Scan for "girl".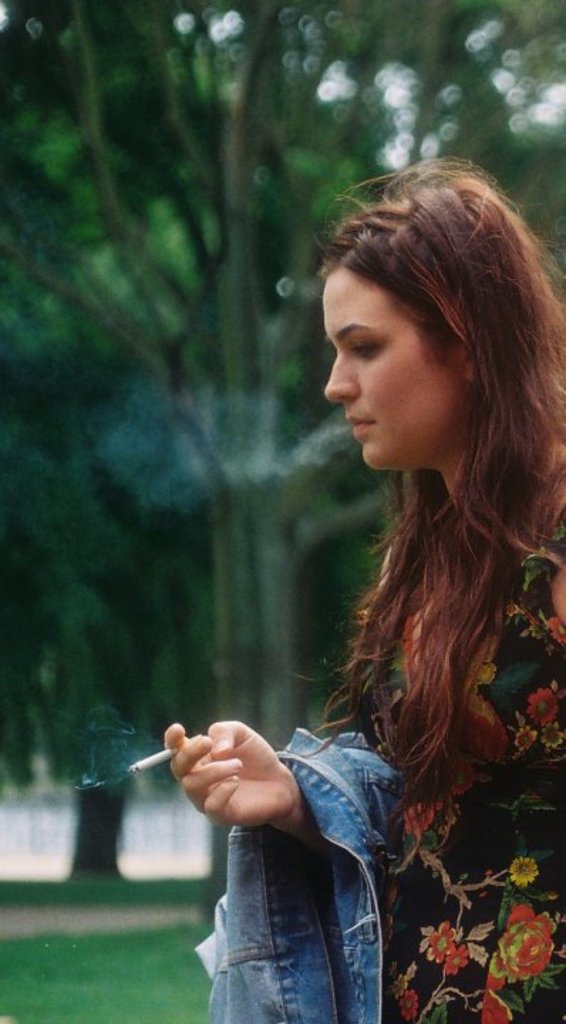
Scan result: bbox=(161, 145, 565, 1023).
